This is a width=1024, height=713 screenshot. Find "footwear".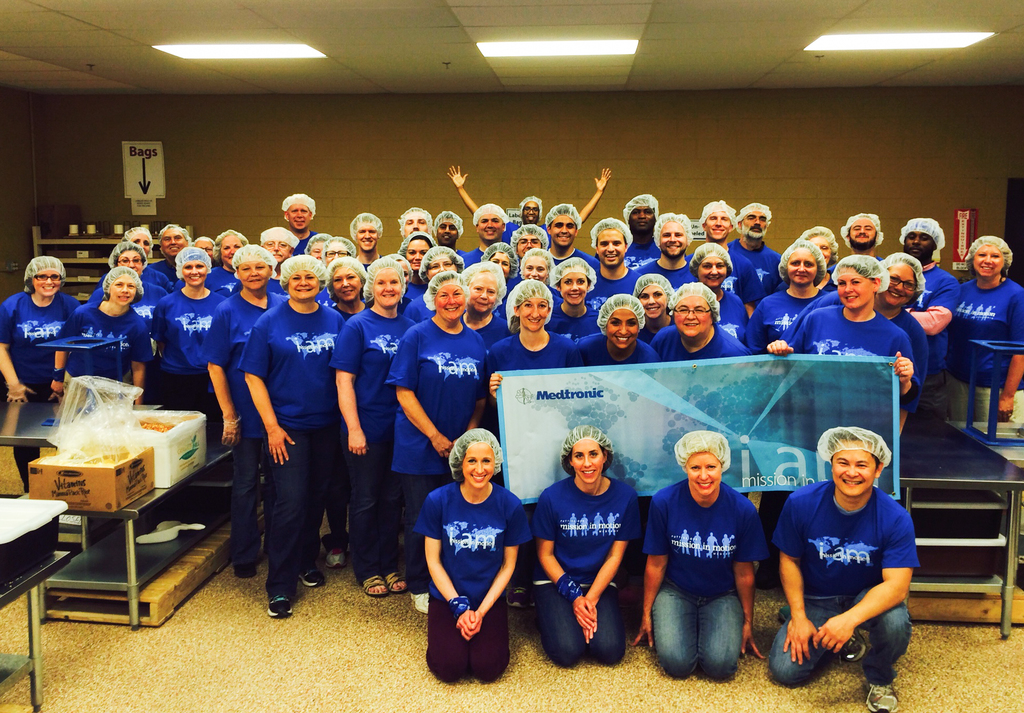
Bounding box: region(234, 559, 253, 577).
